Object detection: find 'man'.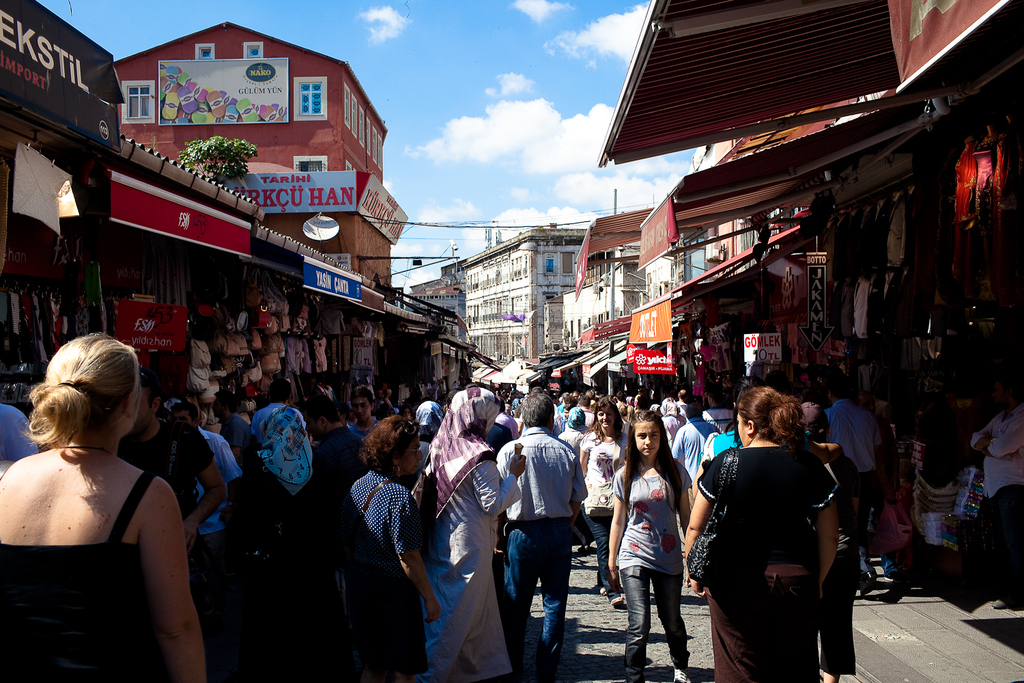
detection(500, 406, 593, 661).
